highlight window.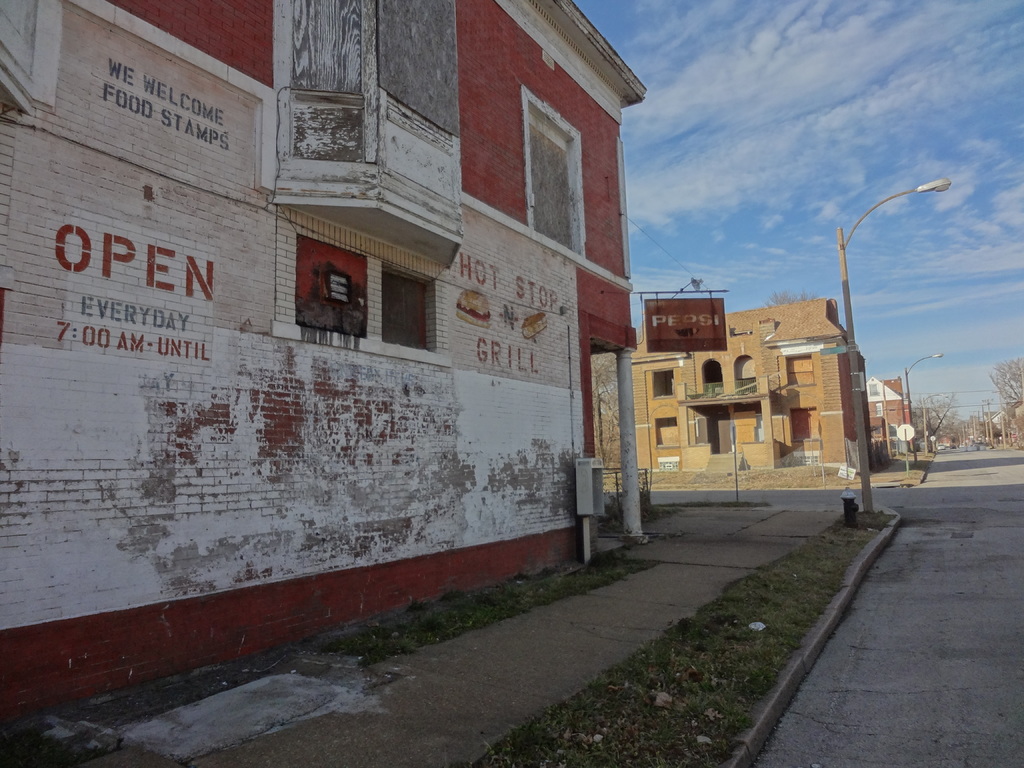
Highlighted region: 653,370,675,398.
